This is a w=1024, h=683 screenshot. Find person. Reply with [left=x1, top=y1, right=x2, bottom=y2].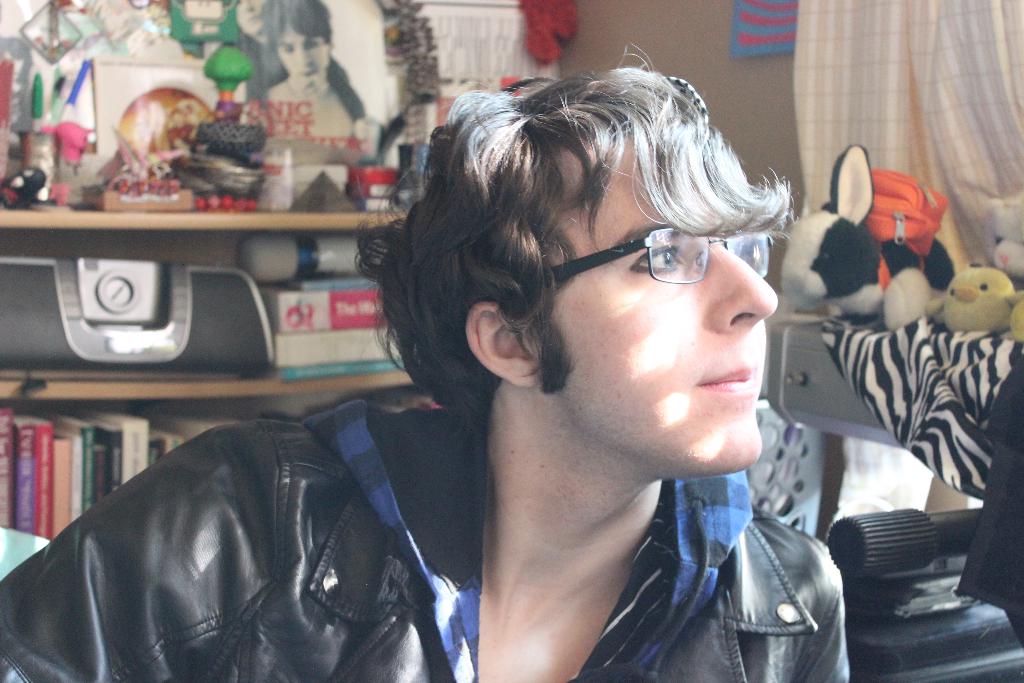
[left=240, top=0, right=369, bottom=151].
